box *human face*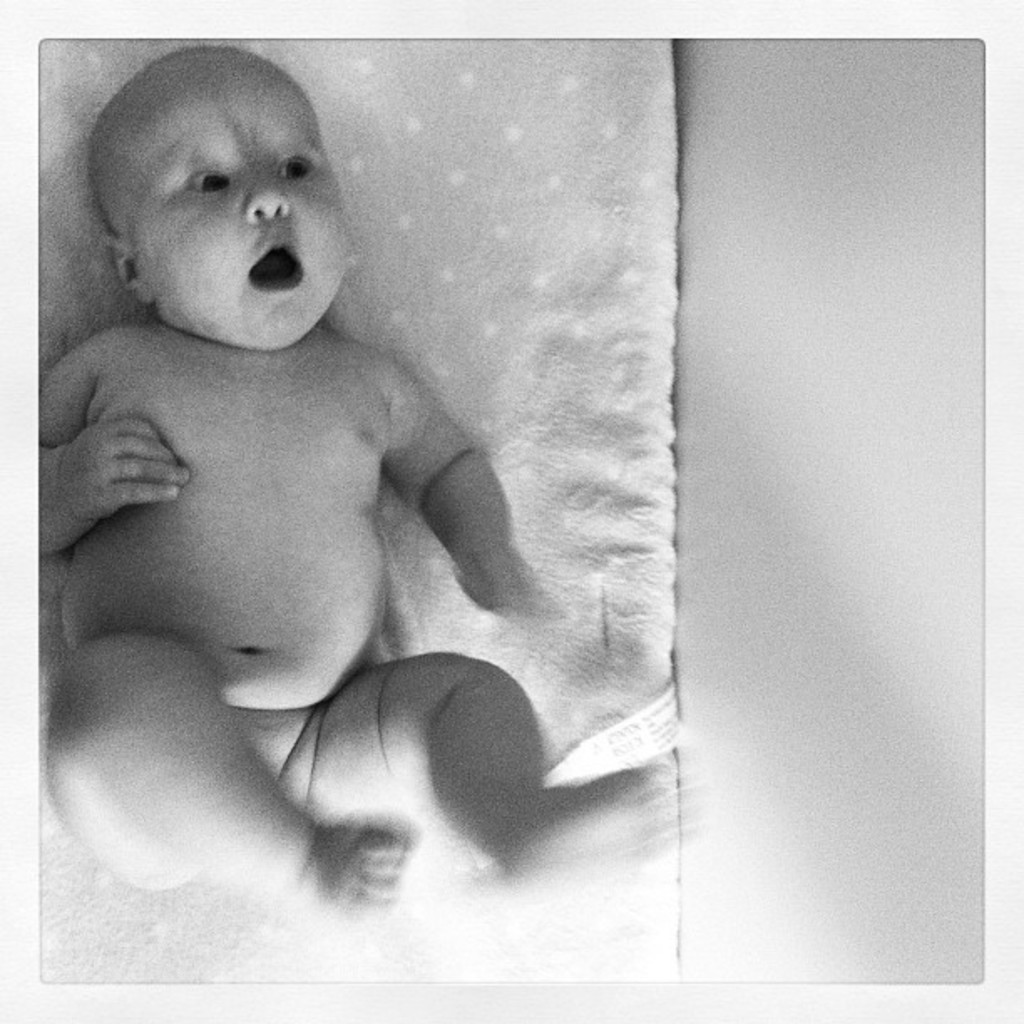
detection(137, 59, 355, 355)
